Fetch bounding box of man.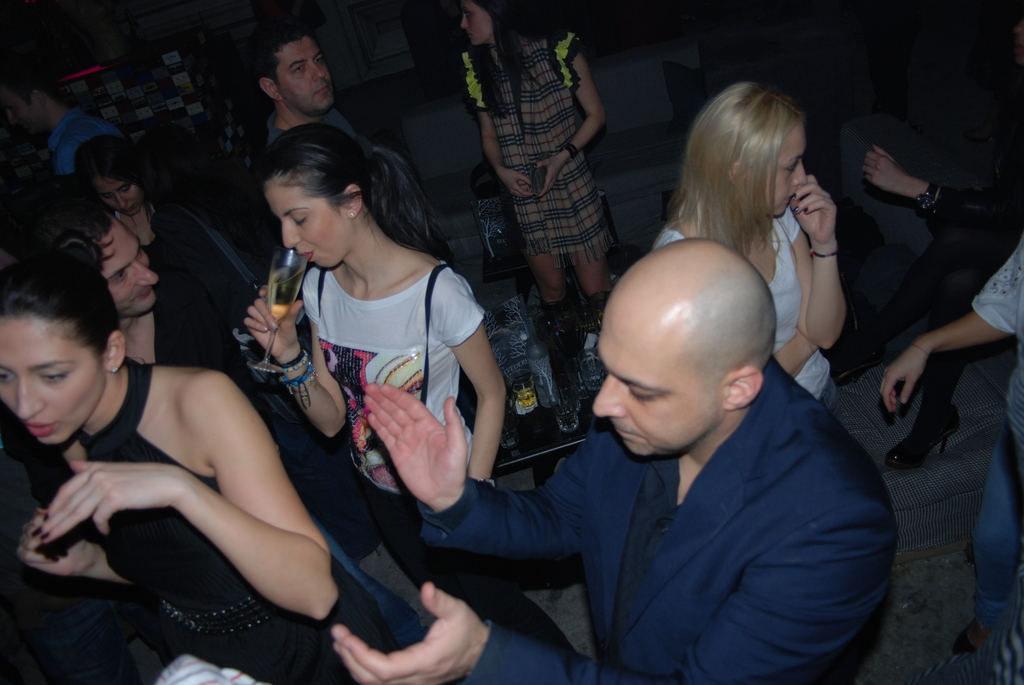
Bbox: bbox=[0, 59, 118, 178].
